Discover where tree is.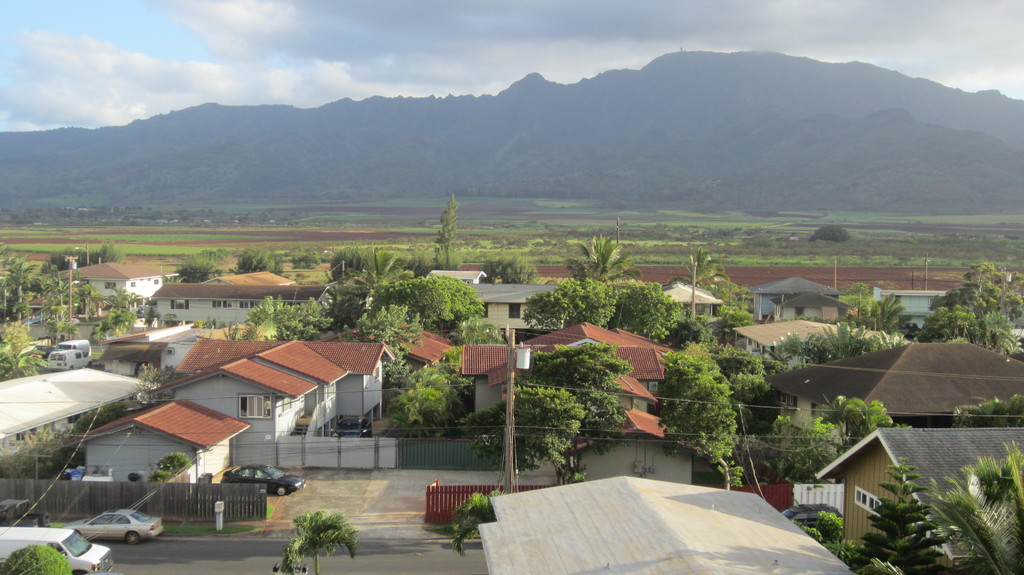
Discovered at select_region(319, 272, 372, 329).
